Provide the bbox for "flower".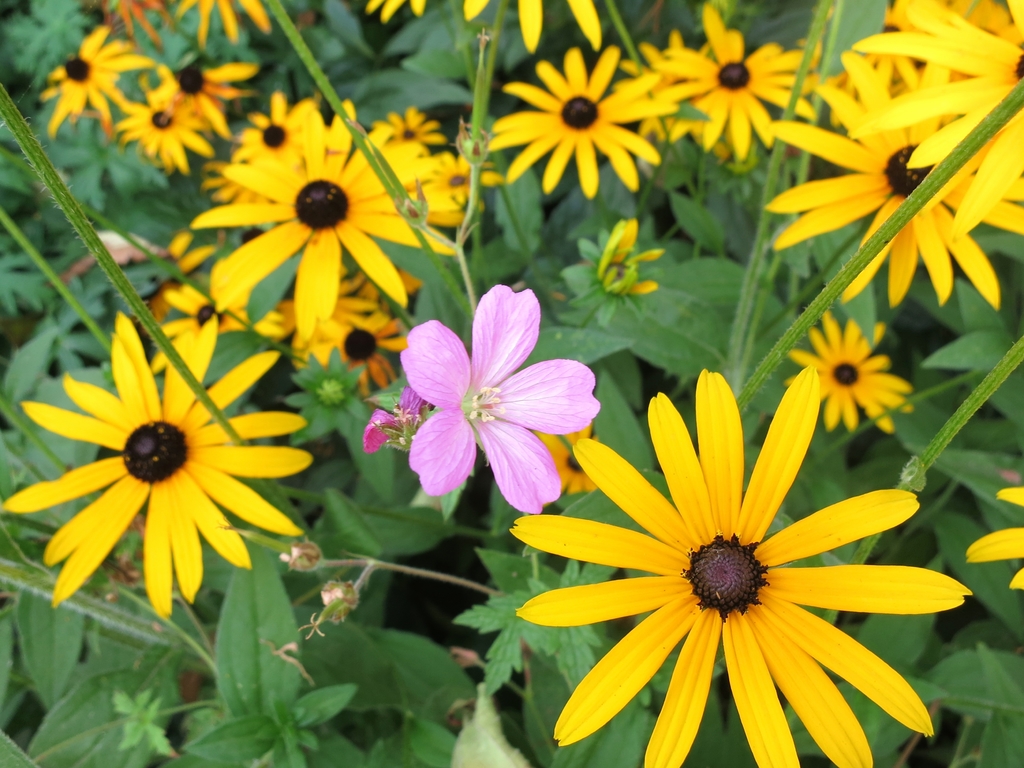
<bbox>542, 380, 916, 752</bbox>.
